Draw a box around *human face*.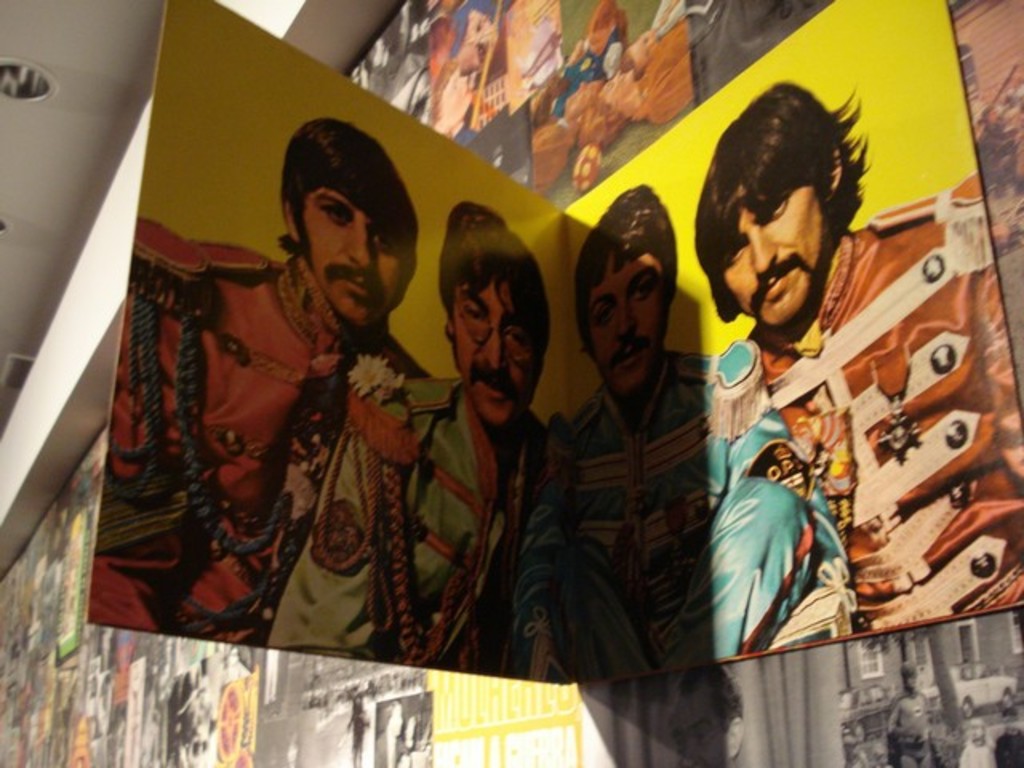
bbox=[301, 186, 398, 328].
